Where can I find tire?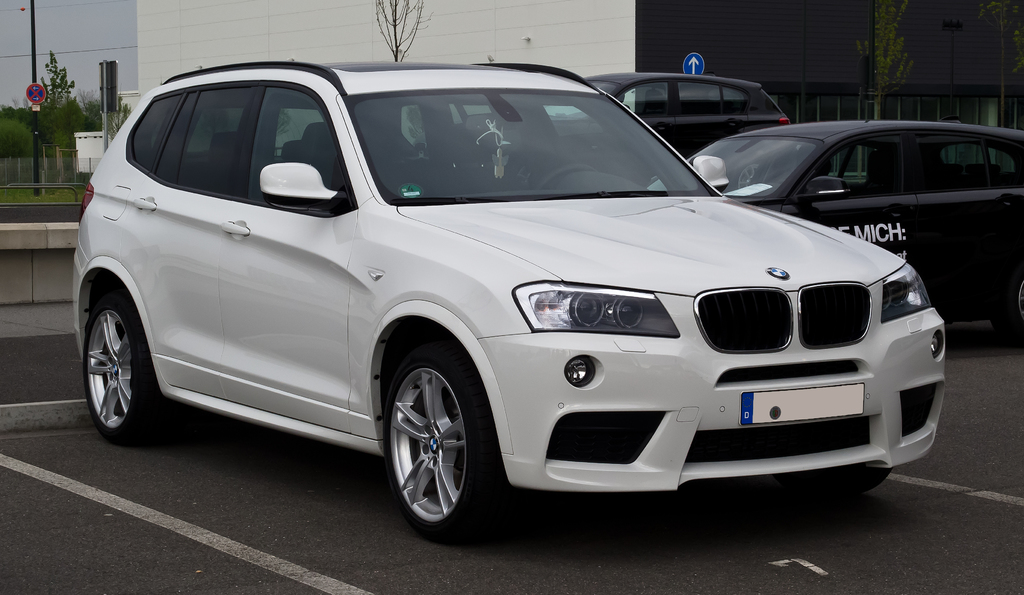
You can find it at {"x1": 992, "y1": 268, "x2": 1023, "y2": 348}.
